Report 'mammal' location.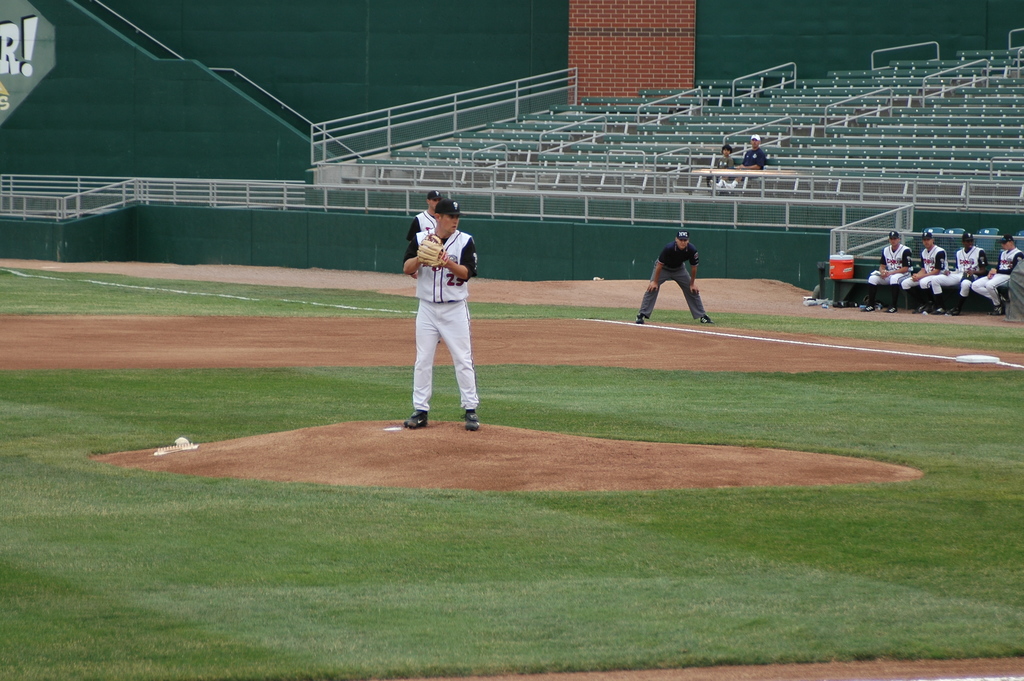
Report: 967, 233, 1021, 314.
